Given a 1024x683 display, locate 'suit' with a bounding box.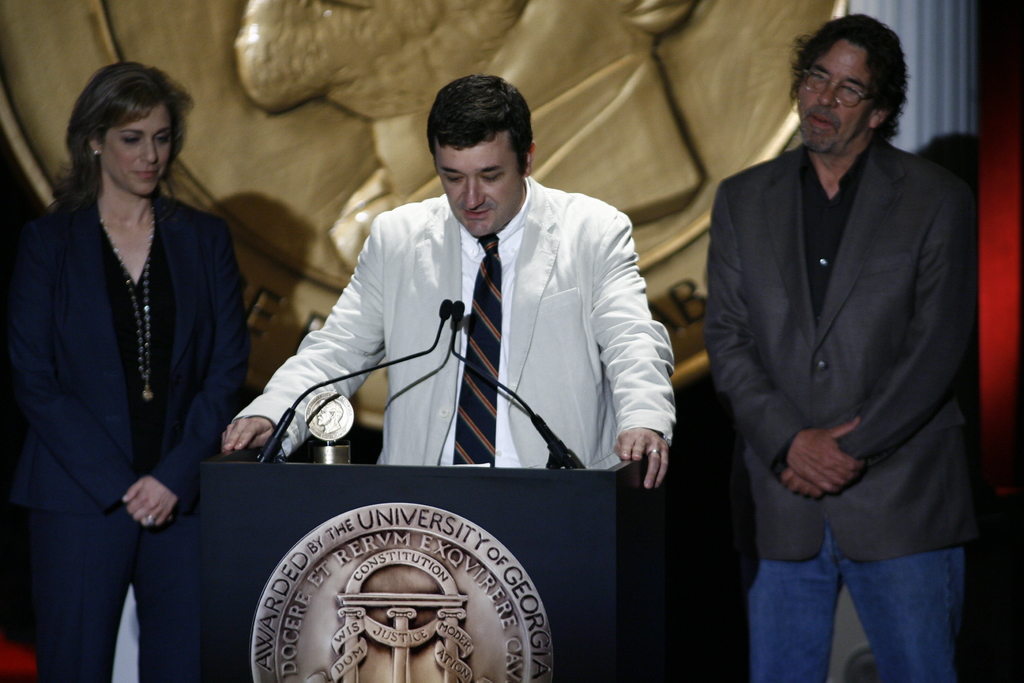
Located: <bbox>234, 173, 680, 468</bbox>.
